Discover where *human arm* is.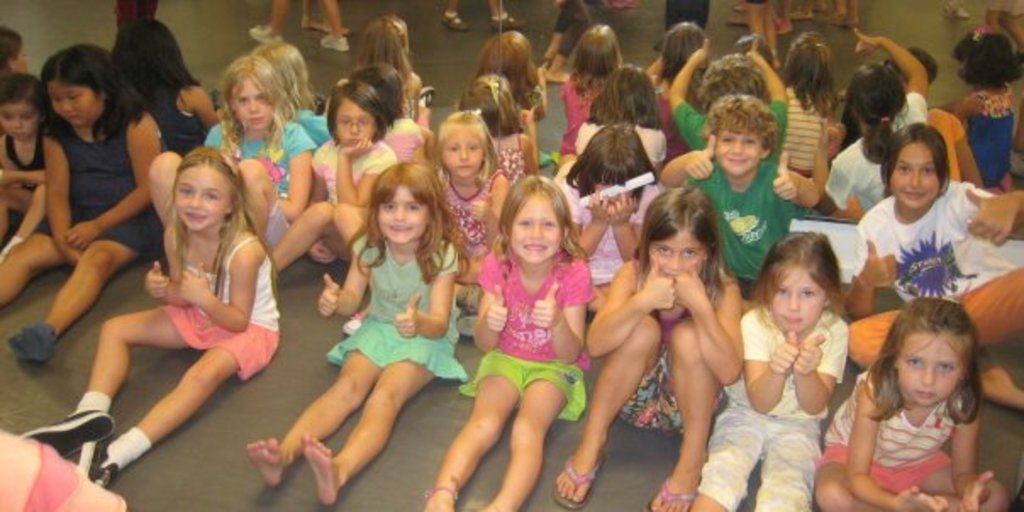
Discovered at left=0, top=164, right=44, bottom=190.
